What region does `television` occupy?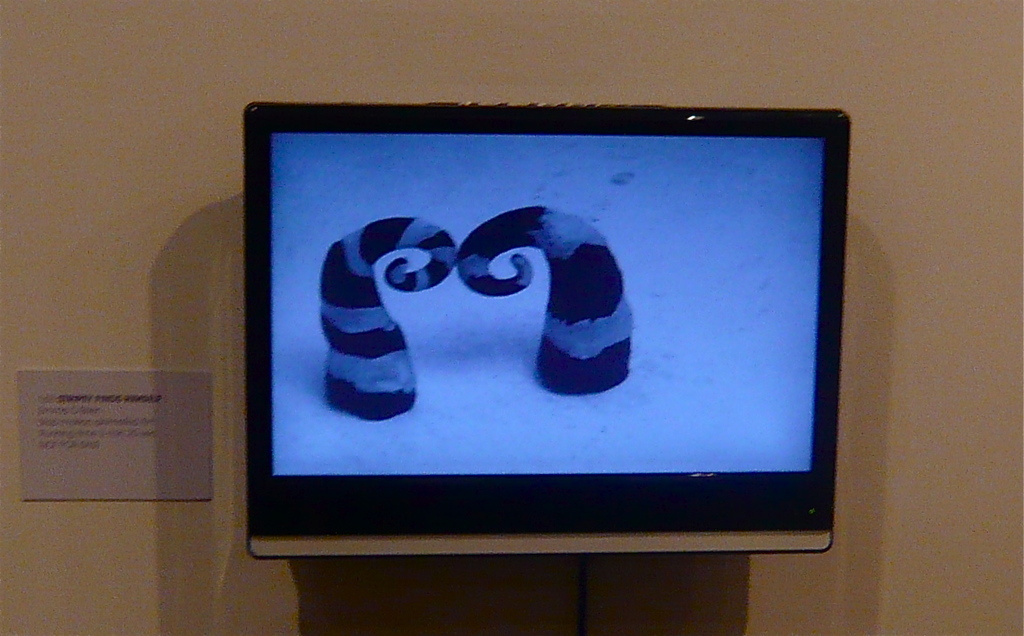
244, 100, 838, 568.
